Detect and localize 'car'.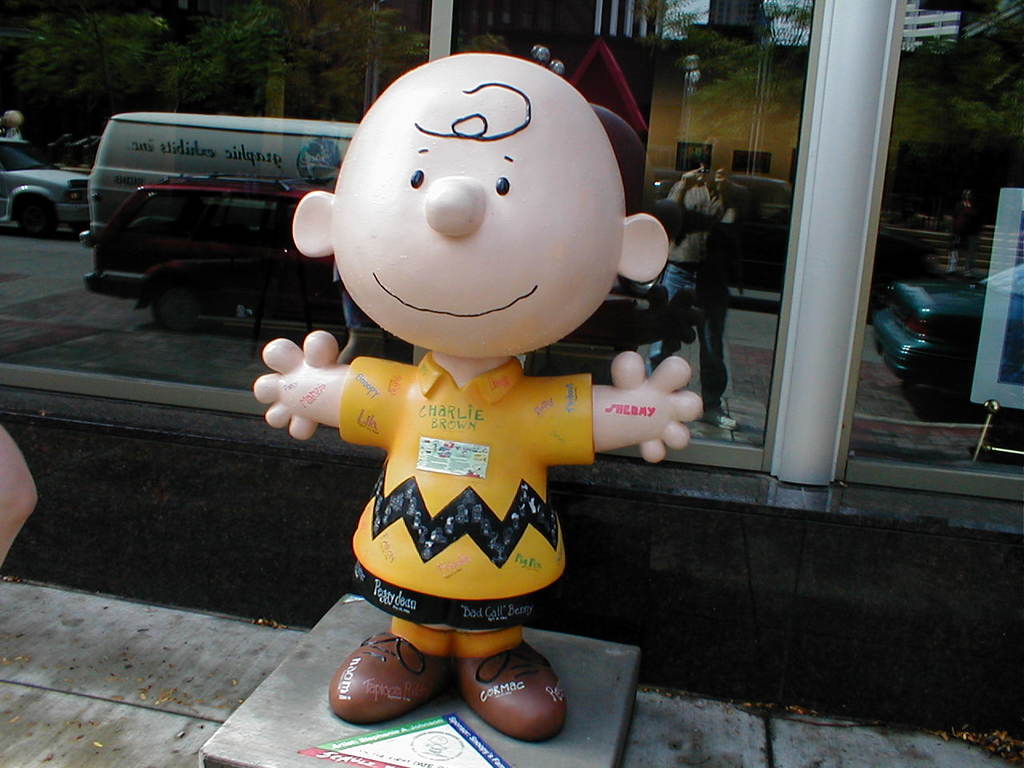
Localized at {"left": 0, "top": 136, "right": 97, "bottom": 226}.
